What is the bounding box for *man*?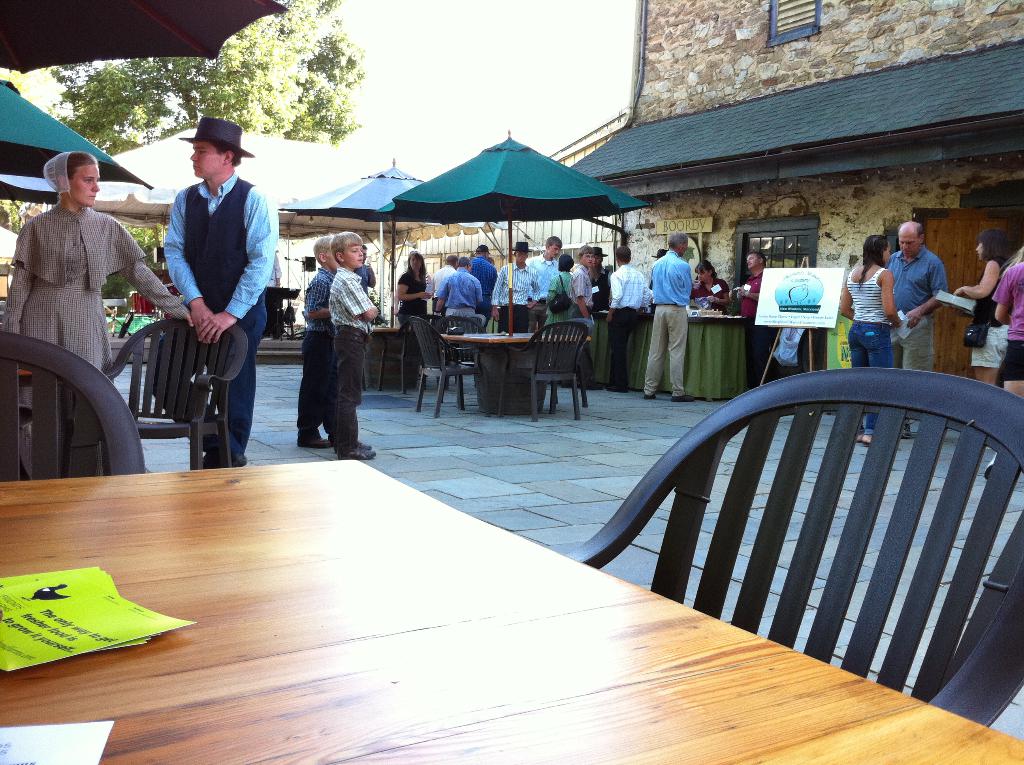
<box>467,241,499,321</box>.
